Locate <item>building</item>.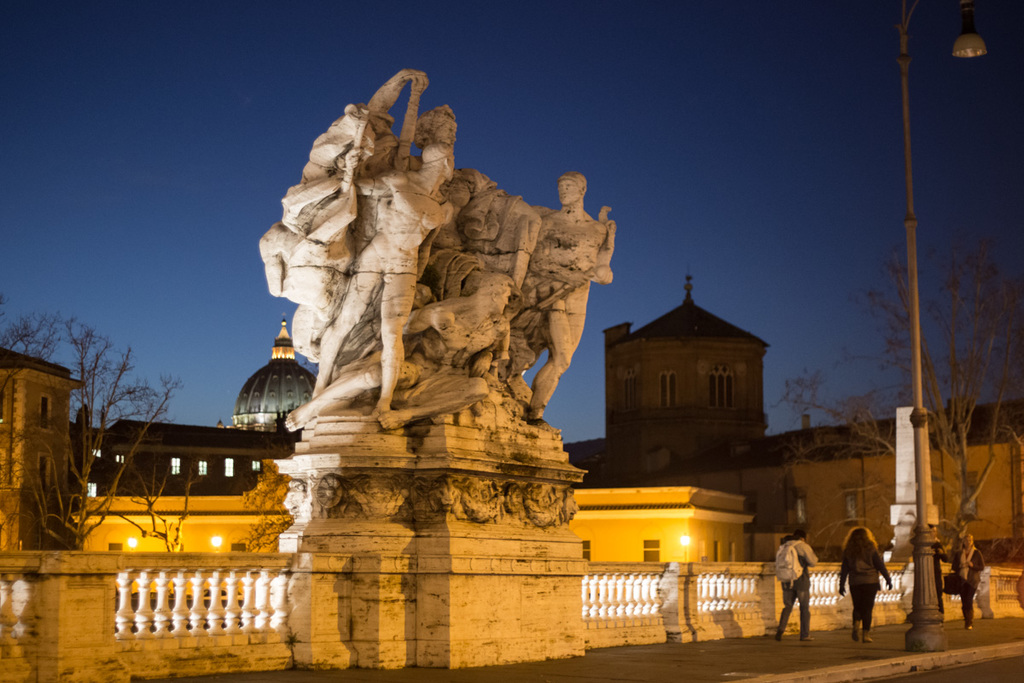
Bounding box: [x1=0, y1=349, x2=84, y2=550].
